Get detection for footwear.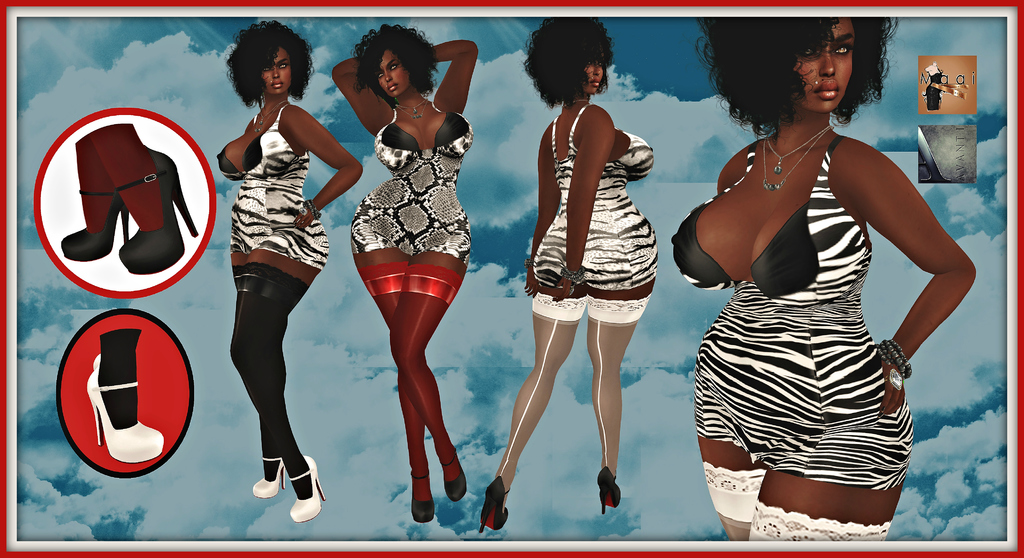
Detection: rect(477, 479, 511, 539).
